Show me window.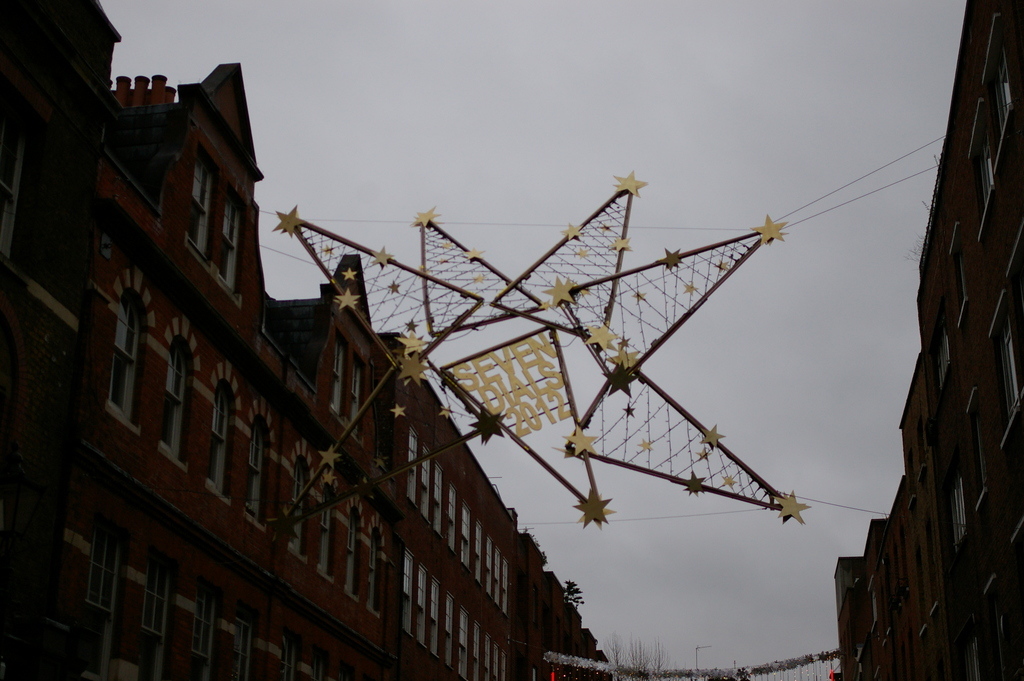
window is here: box(913, 543, 925, 641).
